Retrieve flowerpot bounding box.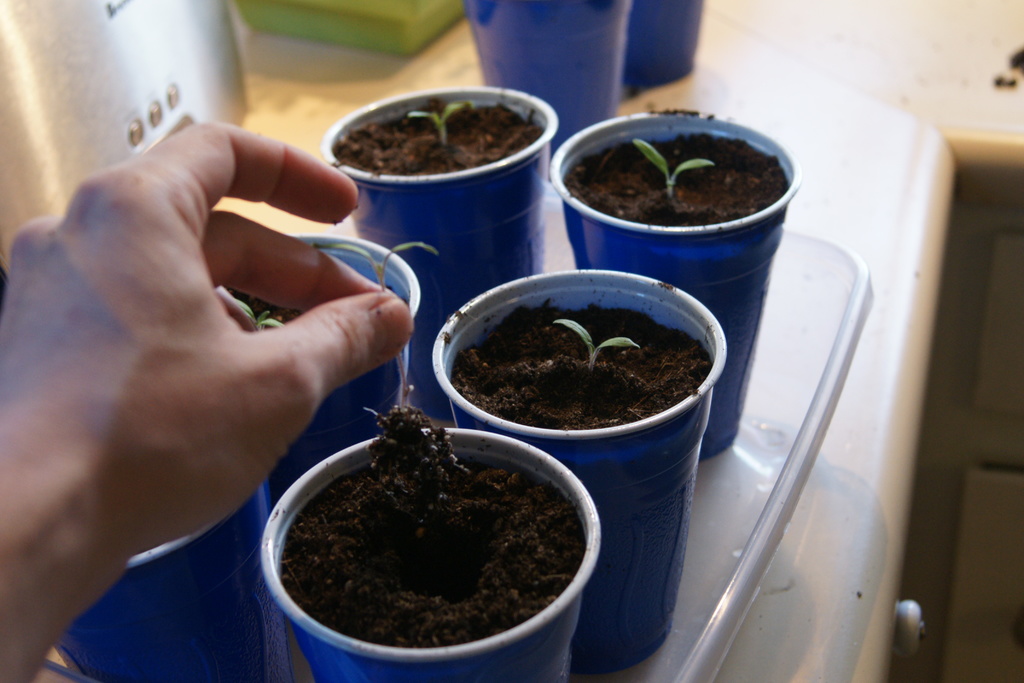
Bounding box: 261 423 605 682.
